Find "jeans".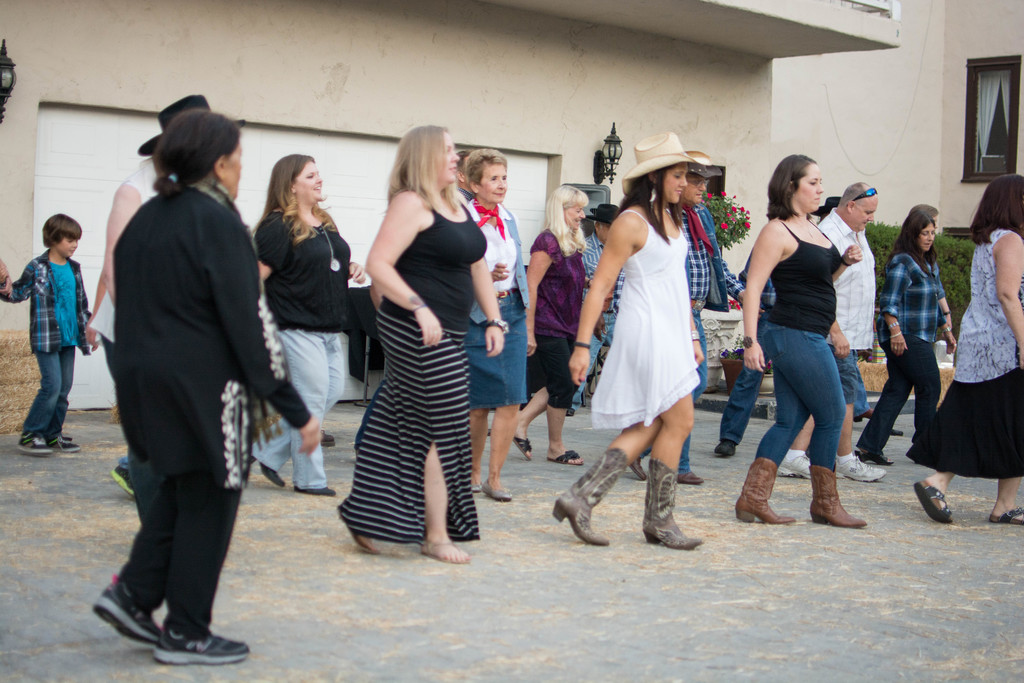
pyautogui.locateOnScreen(671, 309, 711, 473).
